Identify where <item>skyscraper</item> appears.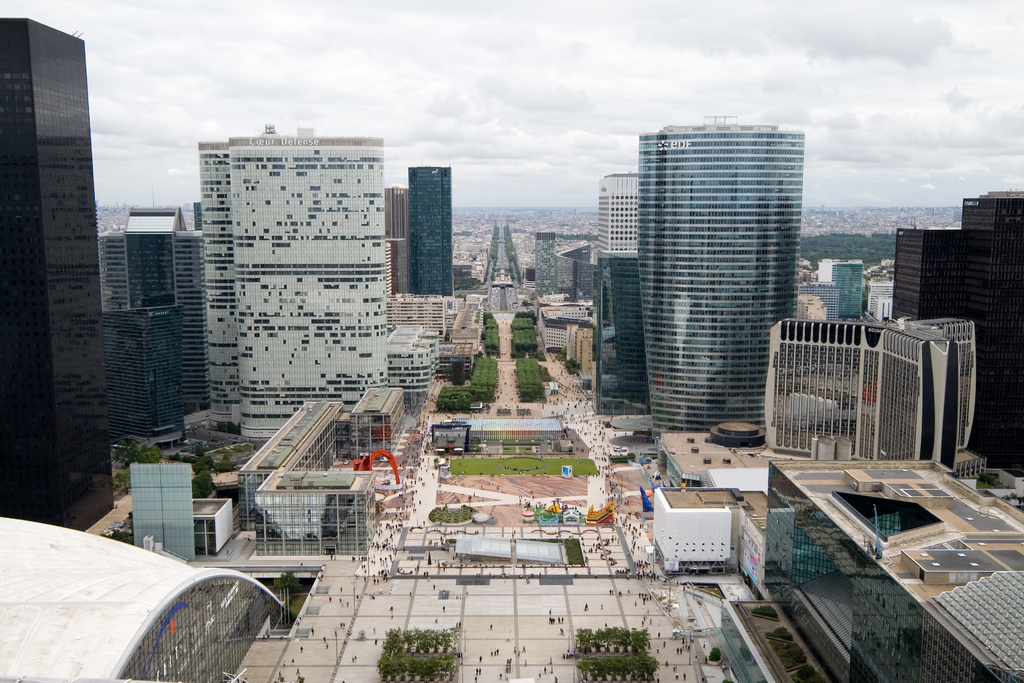
Appears at l=100, t=201, r=230, b=424.
